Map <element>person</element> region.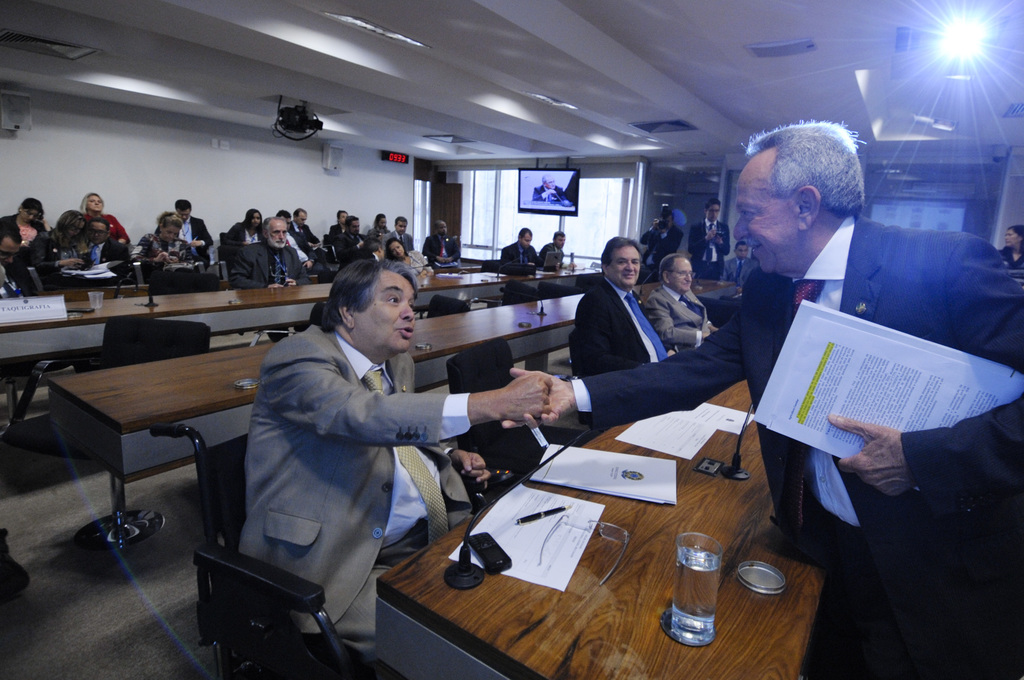
Mapped to Rect(0, 198, 50, 271).
